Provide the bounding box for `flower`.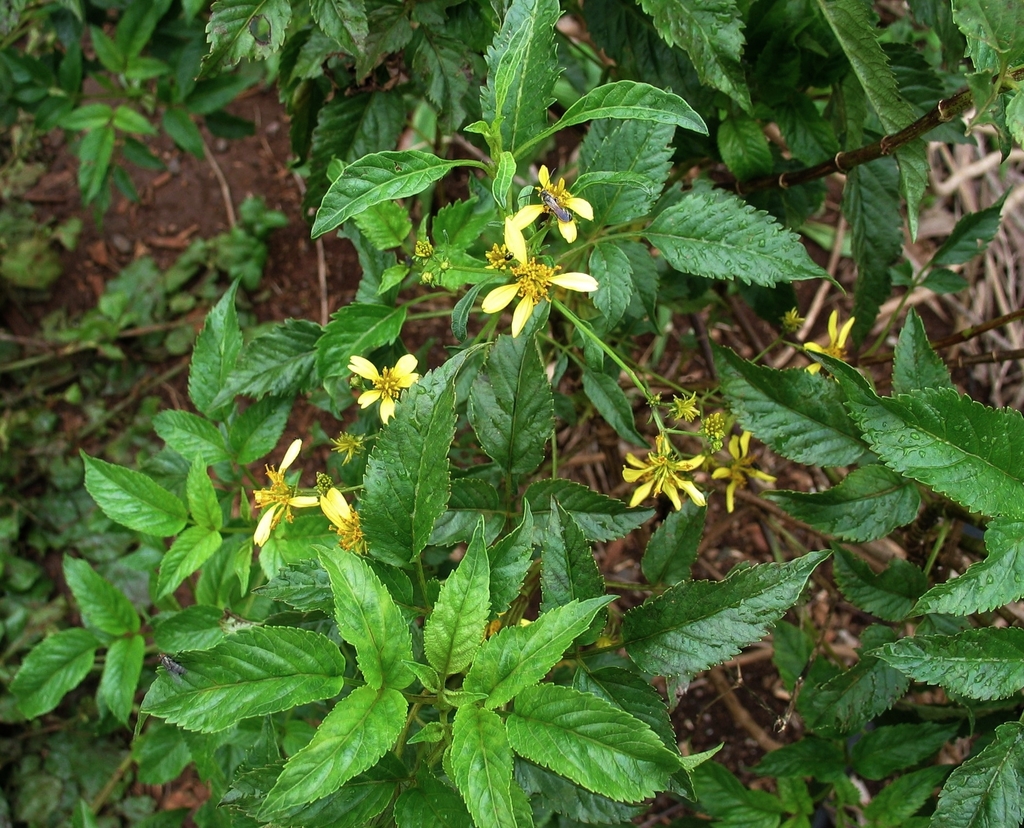
BBox(800, 312, 858, 377).
